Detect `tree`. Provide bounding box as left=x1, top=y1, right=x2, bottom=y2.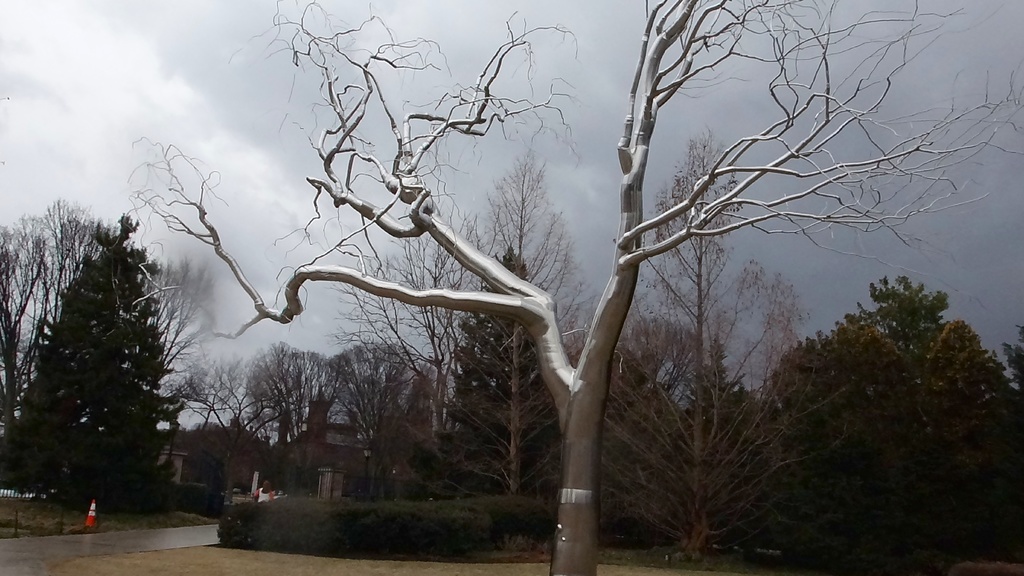
left=598, top=124, right=848, bottom=565.
